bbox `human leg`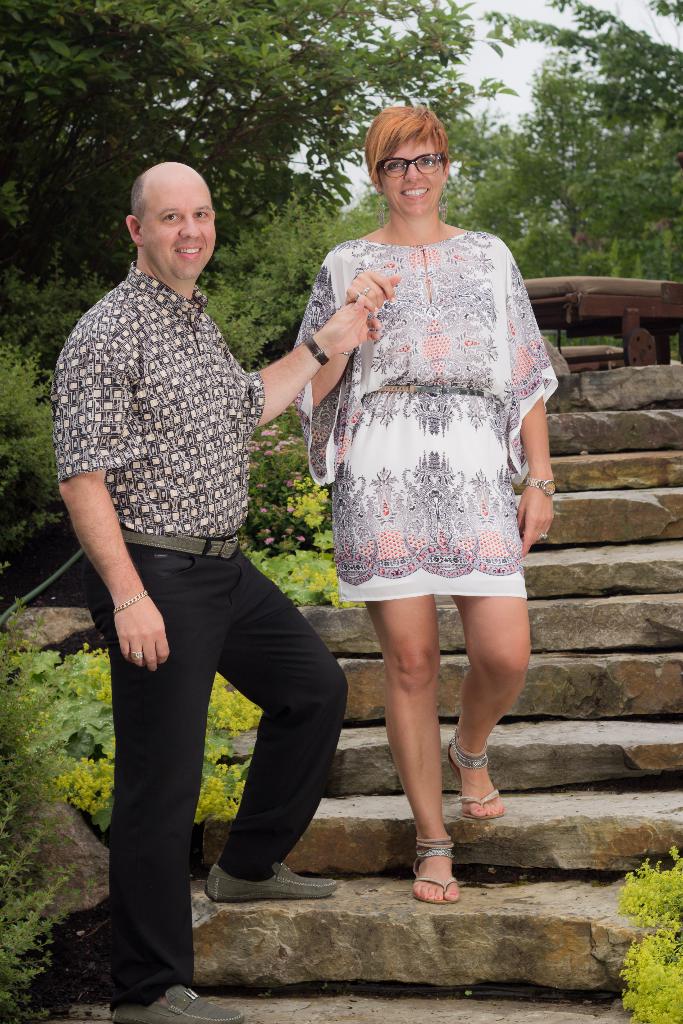
pyautogui.locateOnScreen(369, 588, 453, 906)
